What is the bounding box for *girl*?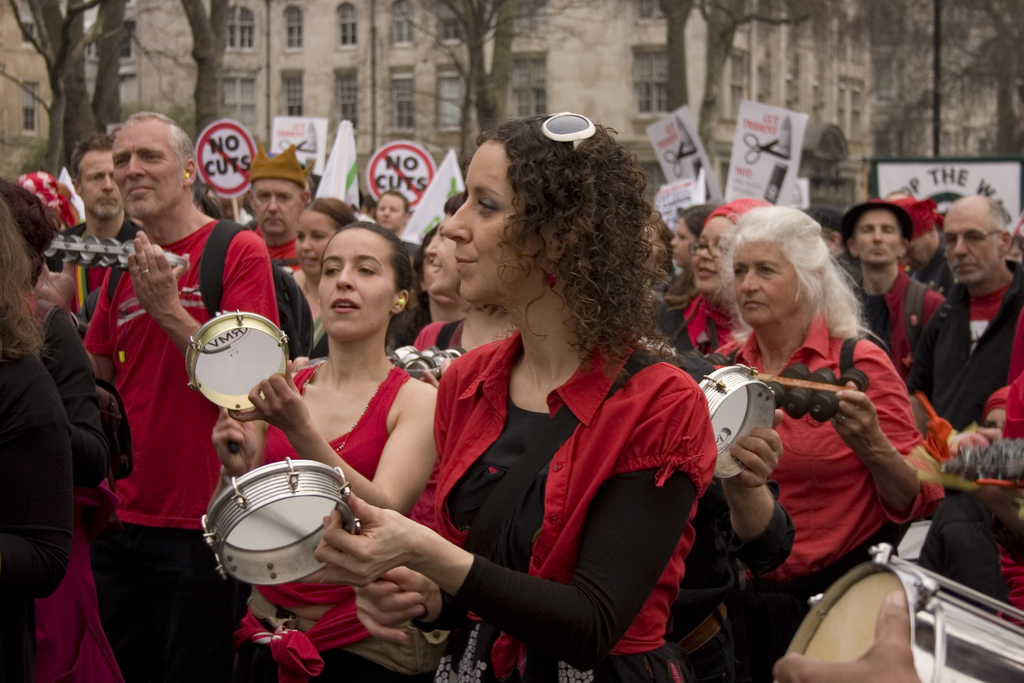
locate(209, 220, 449, 682).
